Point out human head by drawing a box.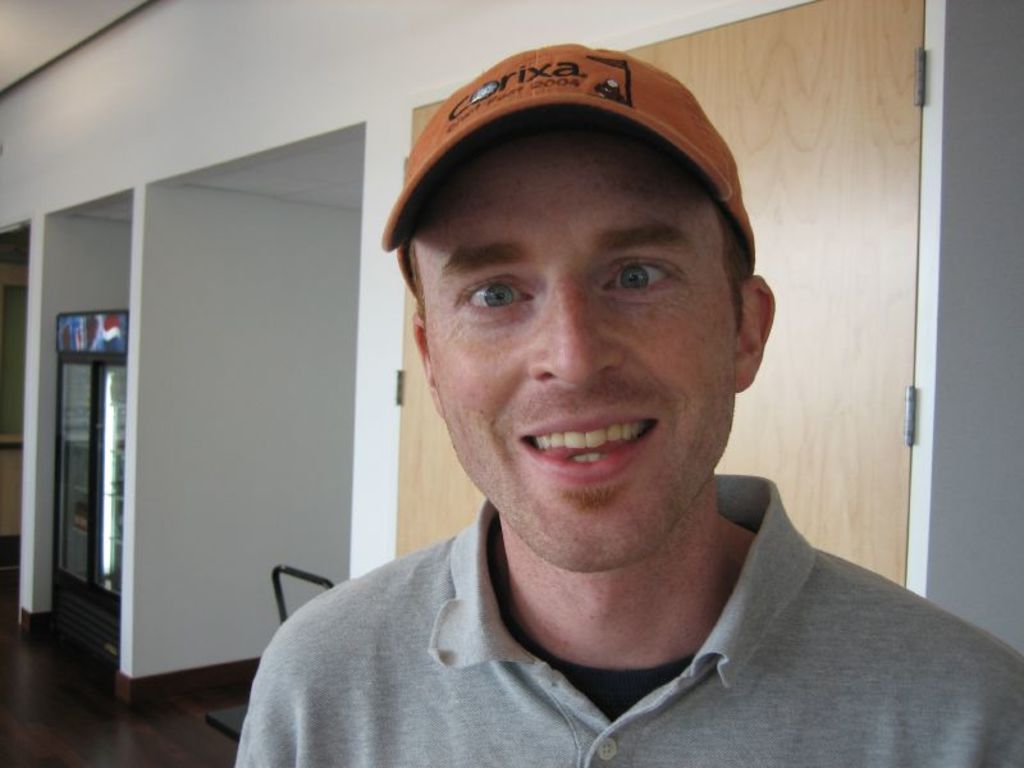
bbox=[383, 29, 773, 508].
